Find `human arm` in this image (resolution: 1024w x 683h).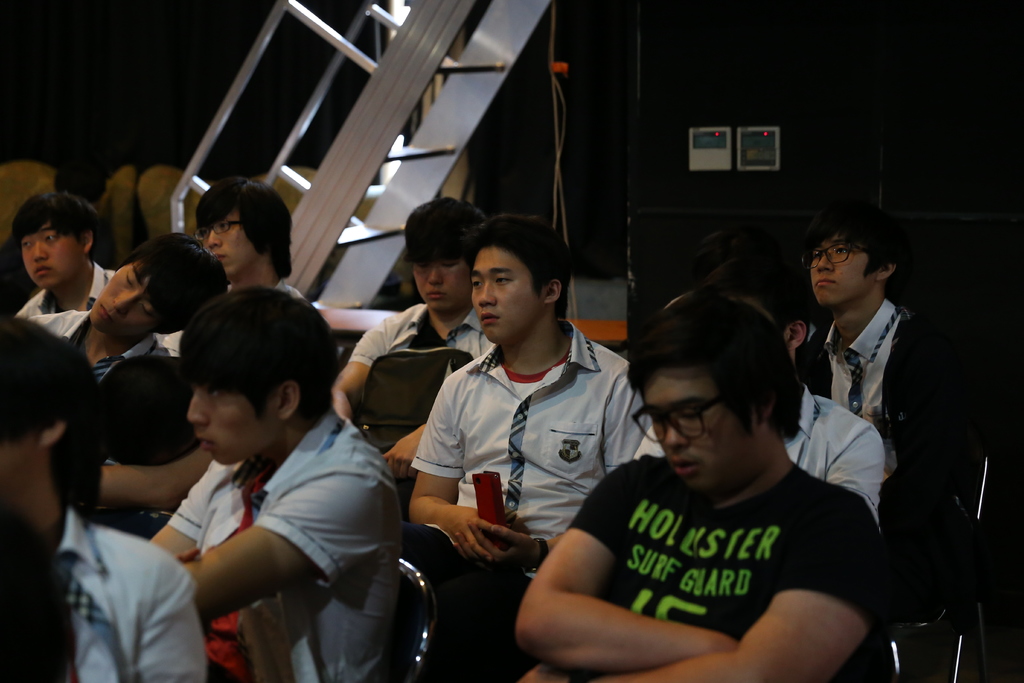
bbox(375, 417, 432, 483).
